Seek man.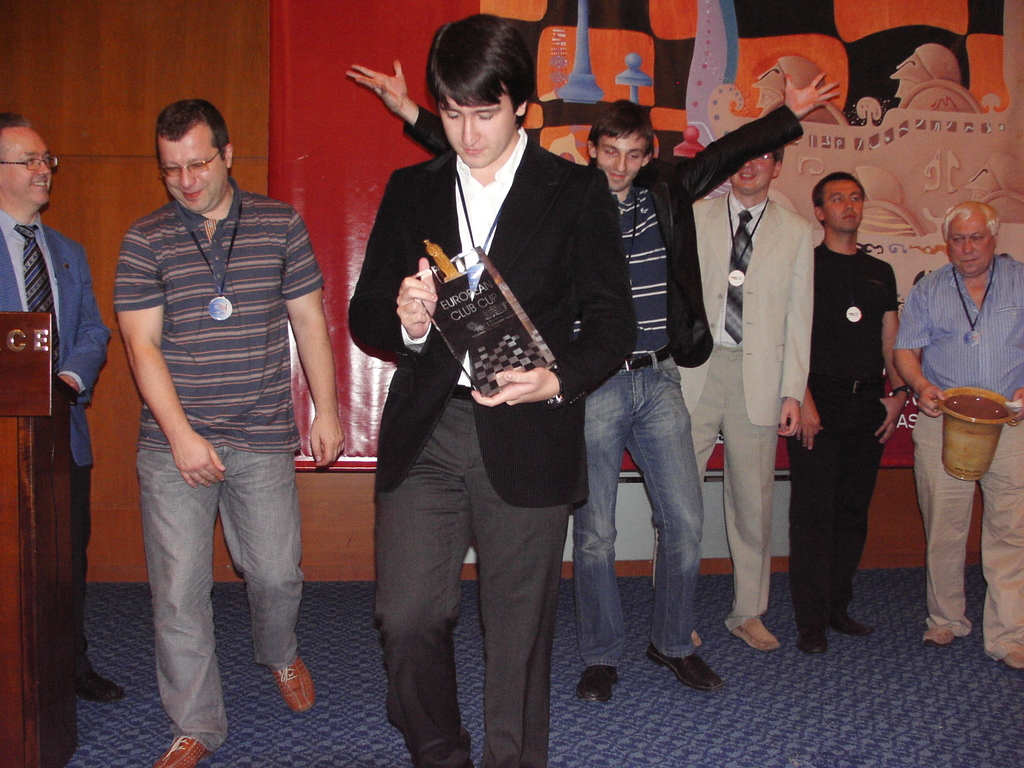
(x1=112, y1=100, x2=348, y2=767).
